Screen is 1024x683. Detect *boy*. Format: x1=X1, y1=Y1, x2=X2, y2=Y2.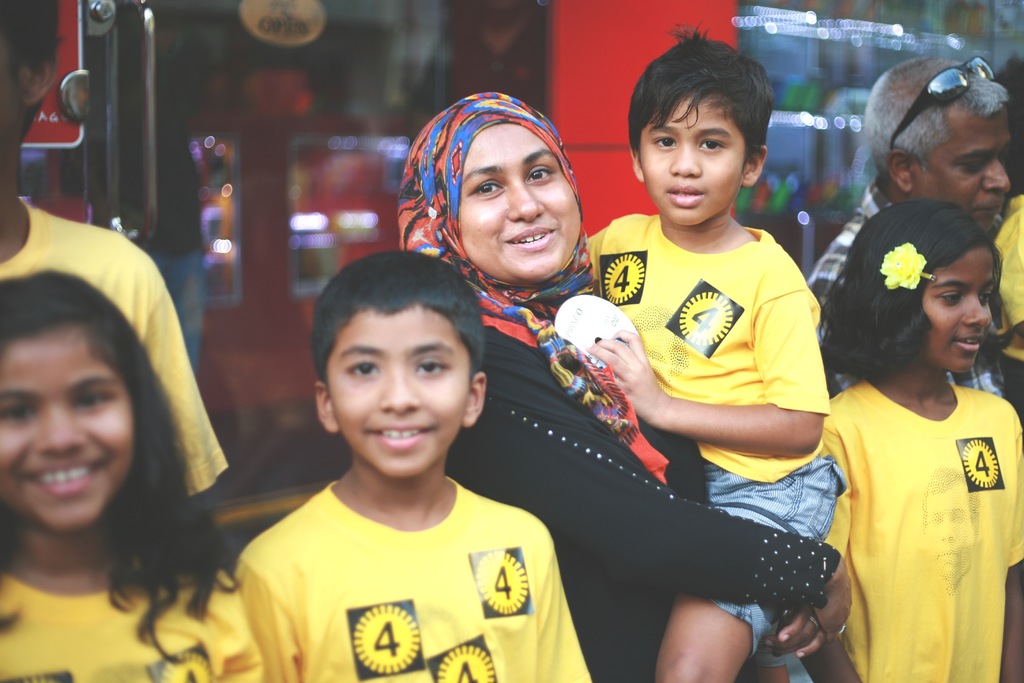
x1=0, y1=9, x2=241, y2=568.
